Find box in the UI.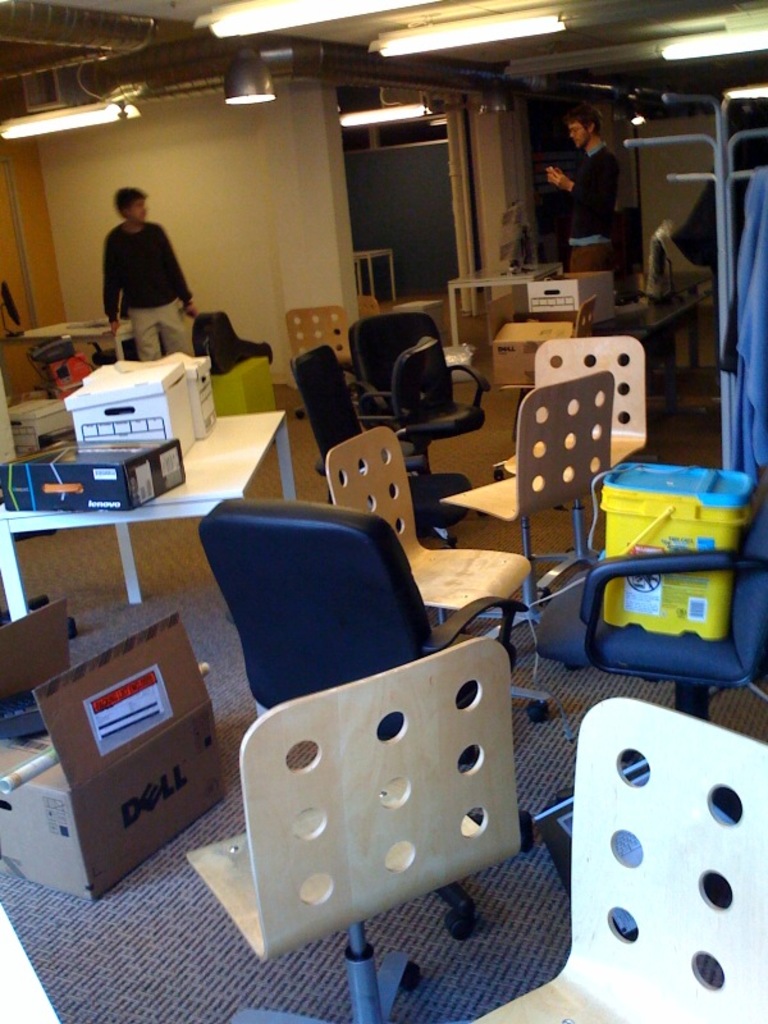
UI element at bbox=[494, 319, 579, 389].
